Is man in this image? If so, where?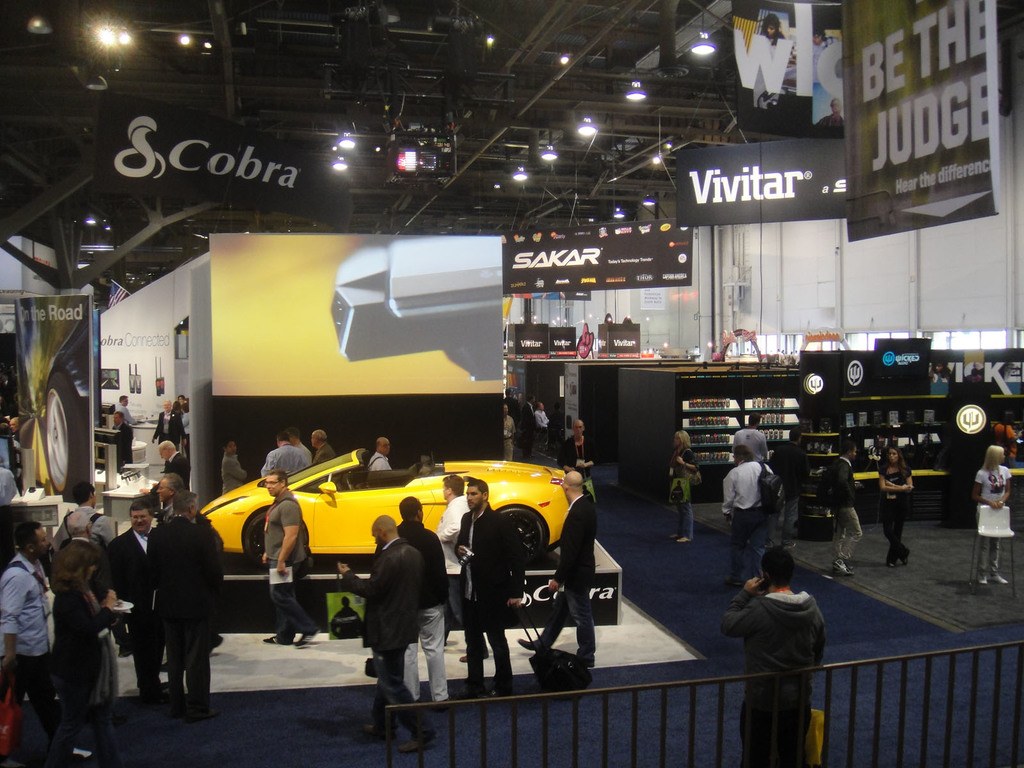
Yes, at 109,501,160,701.
